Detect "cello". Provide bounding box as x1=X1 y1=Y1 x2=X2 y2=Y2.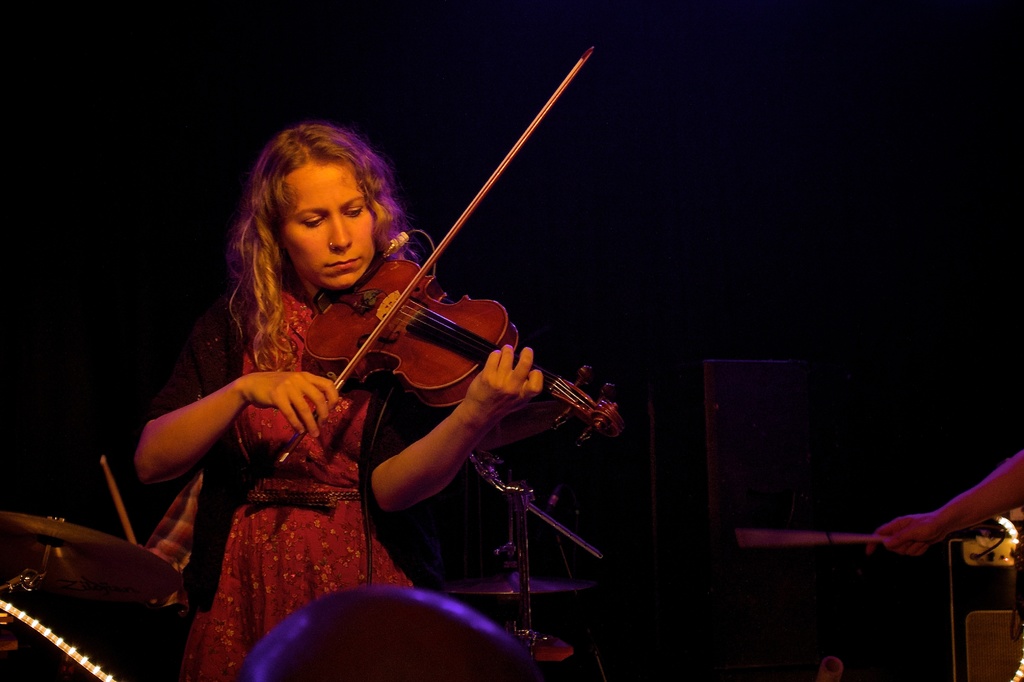
x1=281 y1=41 x2=636 y2=468.
